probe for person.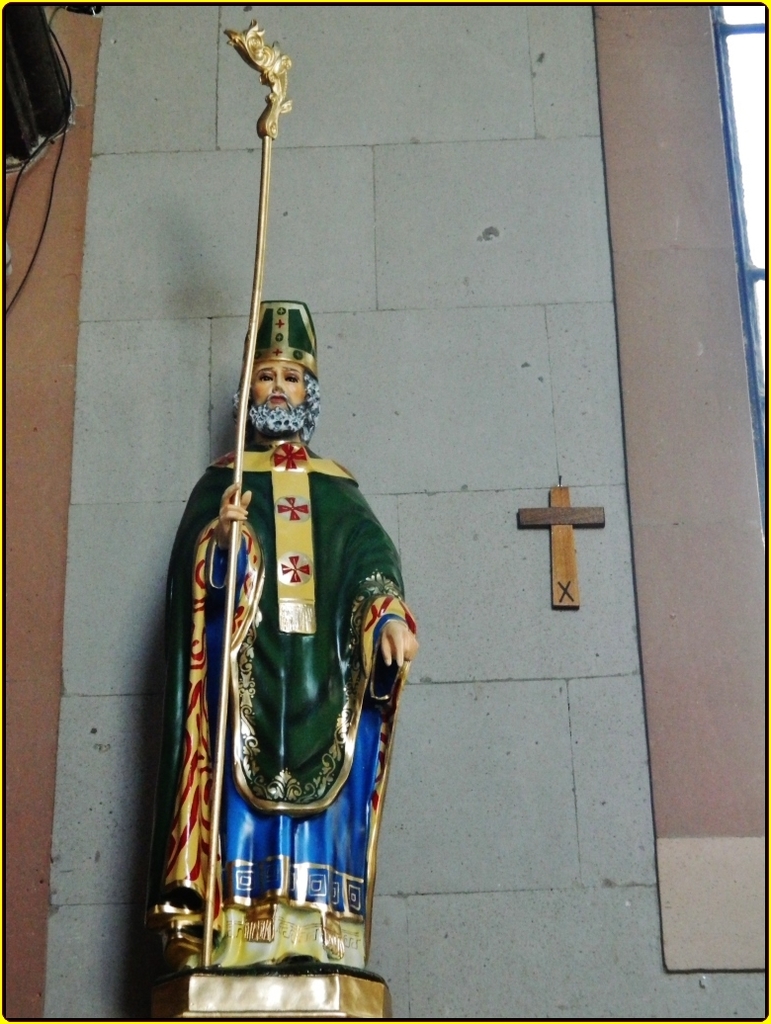
Probe result: bbox(166, 263, 409, 1002).
